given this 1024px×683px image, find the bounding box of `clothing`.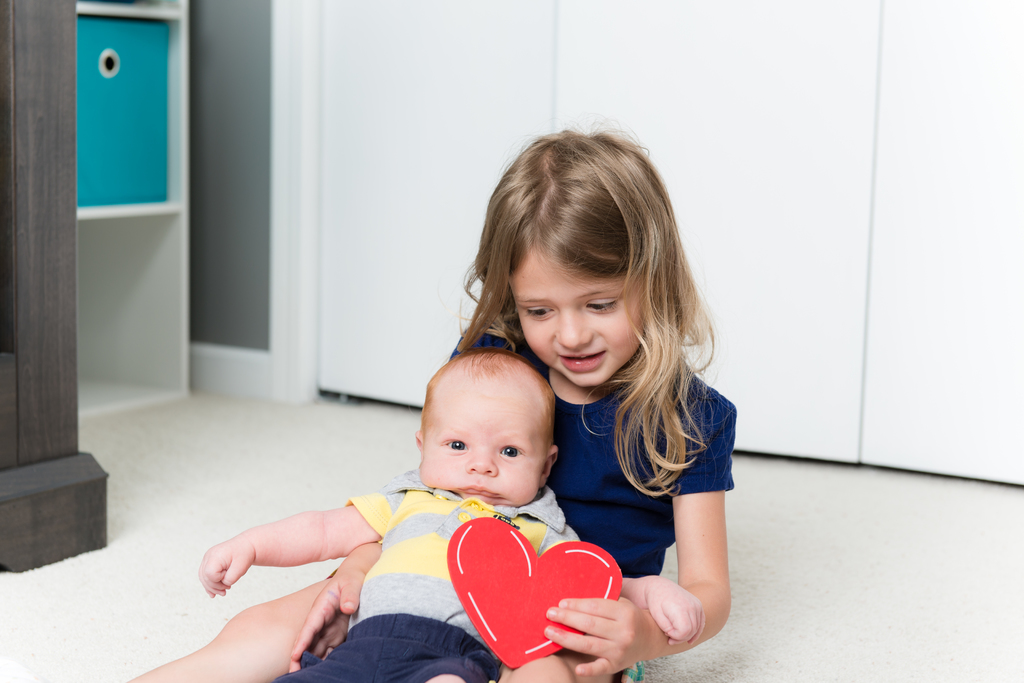
{"x1": 442, "y1": 348, "x2": 742, "y2": 584}.
